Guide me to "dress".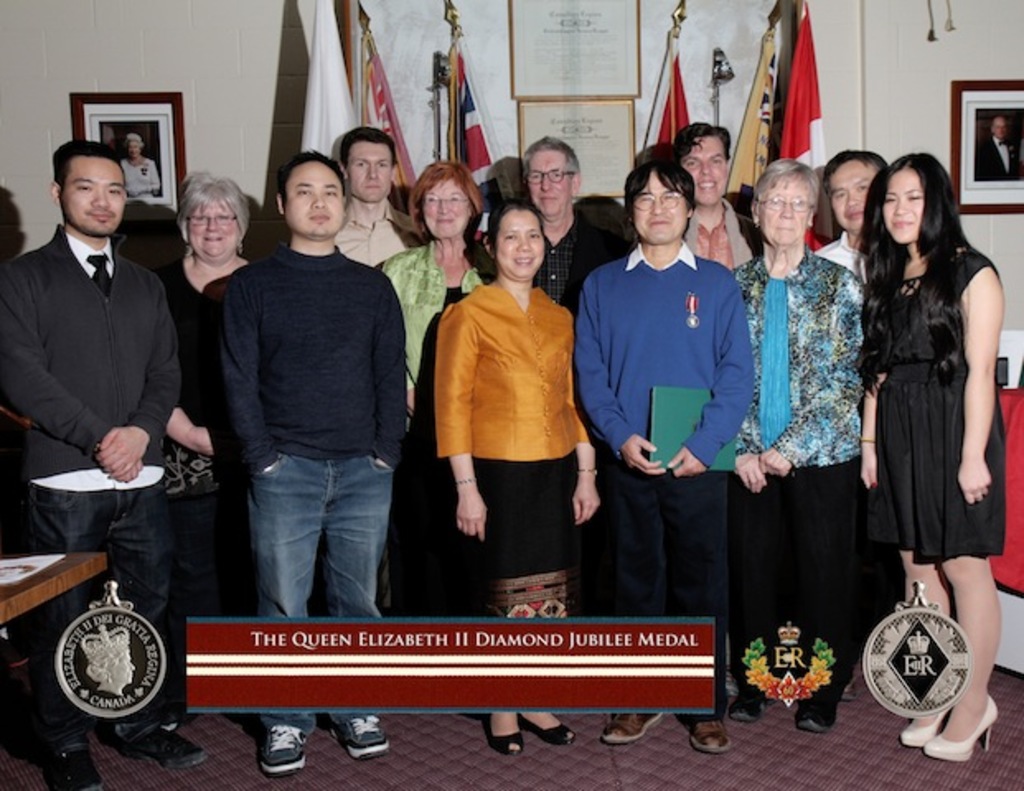
Guidance: box(112, 157, 165, 201).
